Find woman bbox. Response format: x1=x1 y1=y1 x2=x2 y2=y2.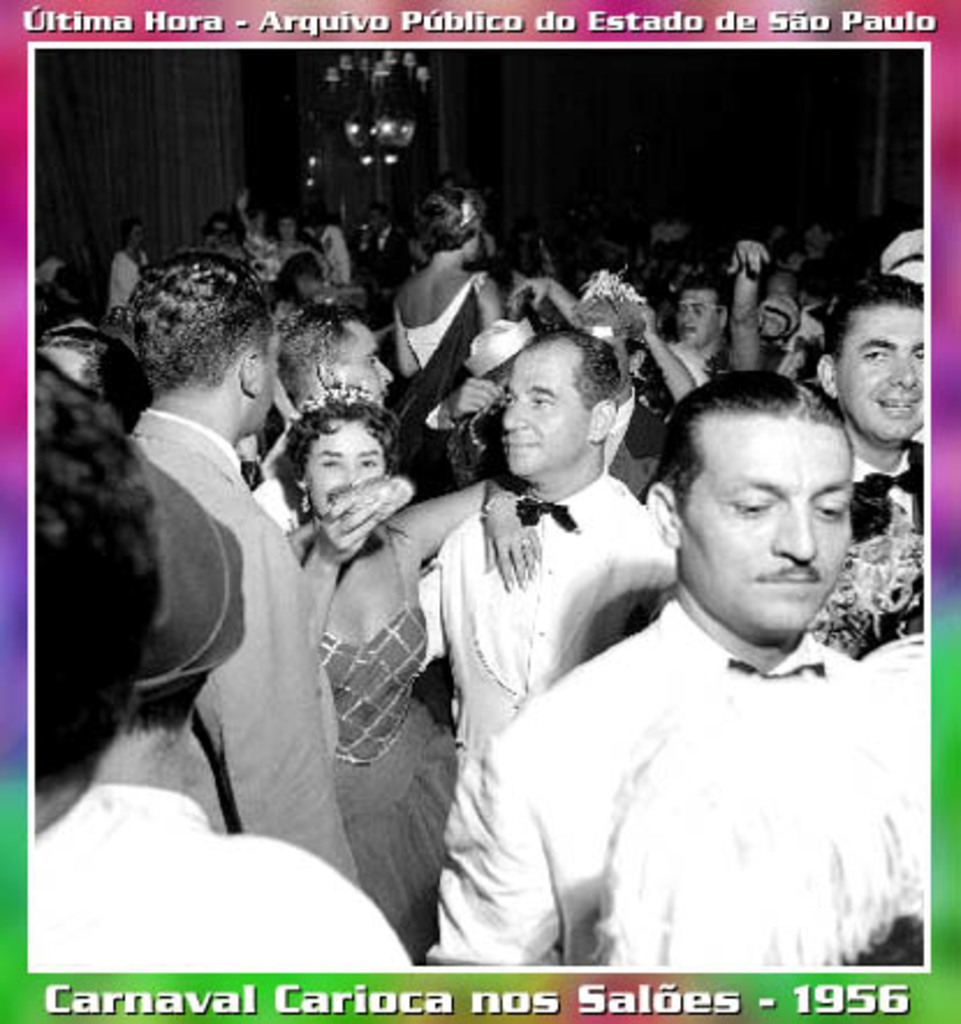
x1=389 y1=176 x2=507 y2=468.
